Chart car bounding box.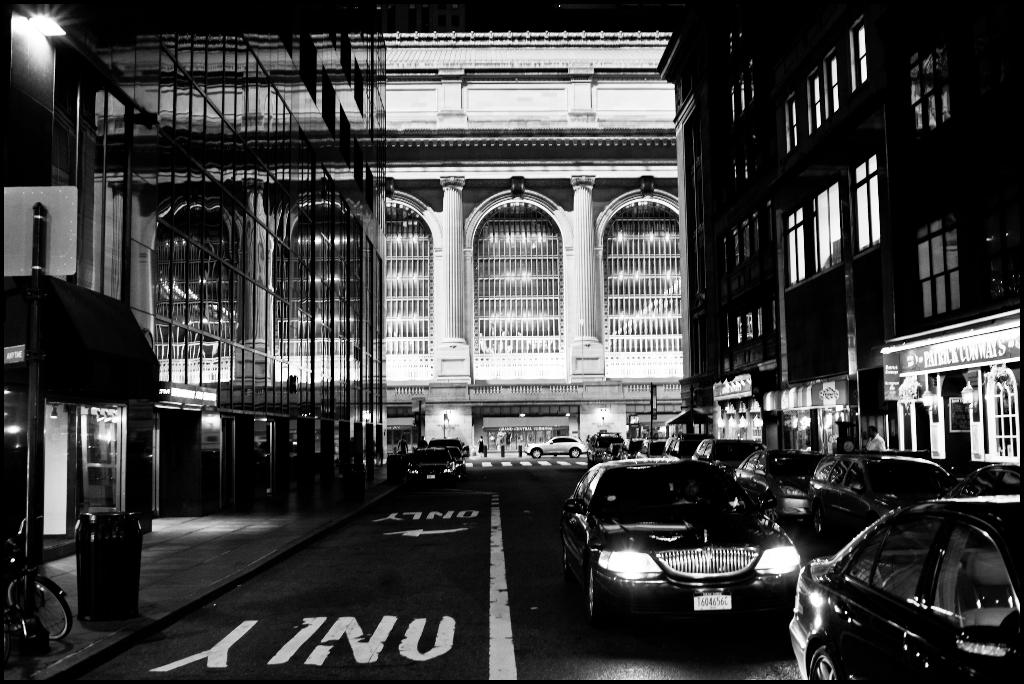
Charted: x1=525, y1=435, x2=585, y2=457.
